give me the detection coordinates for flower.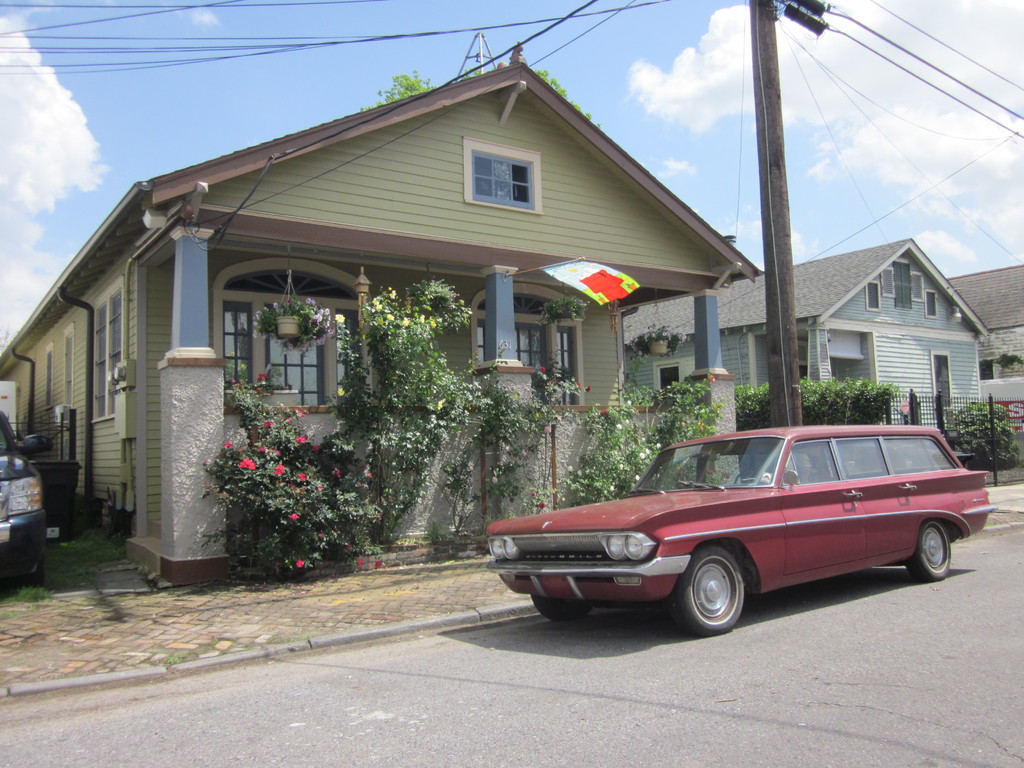
x1=655 y1=442 x2=664 y2=451.
